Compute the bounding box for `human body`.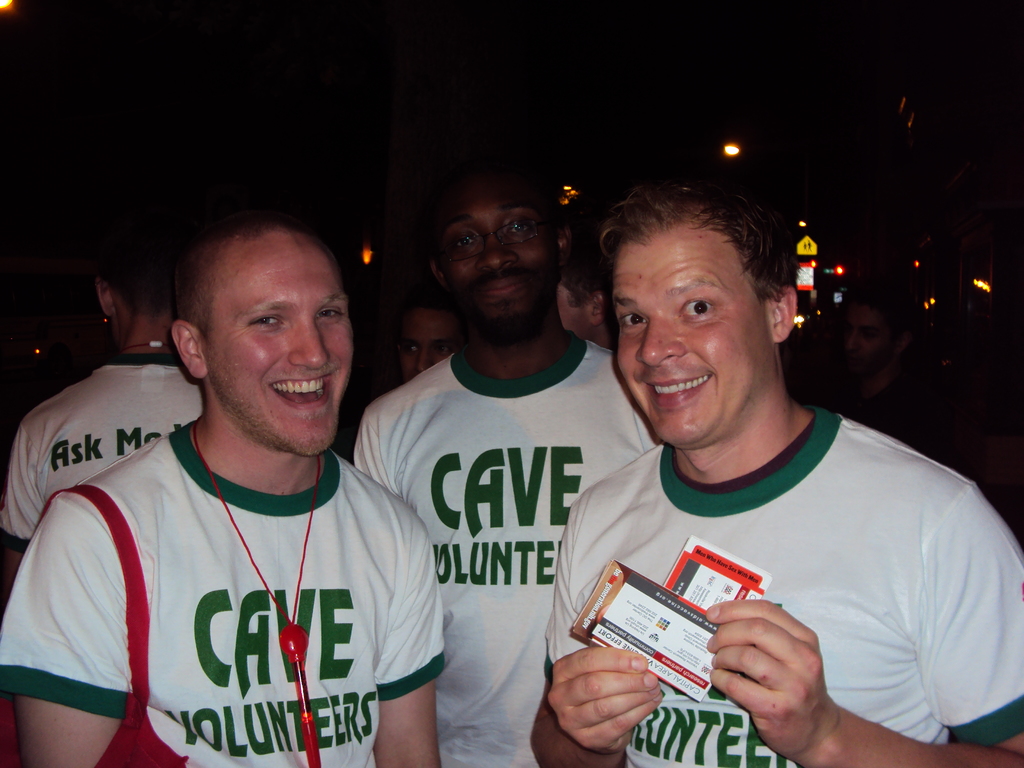
BBox(543, 184, 1022, 766).
